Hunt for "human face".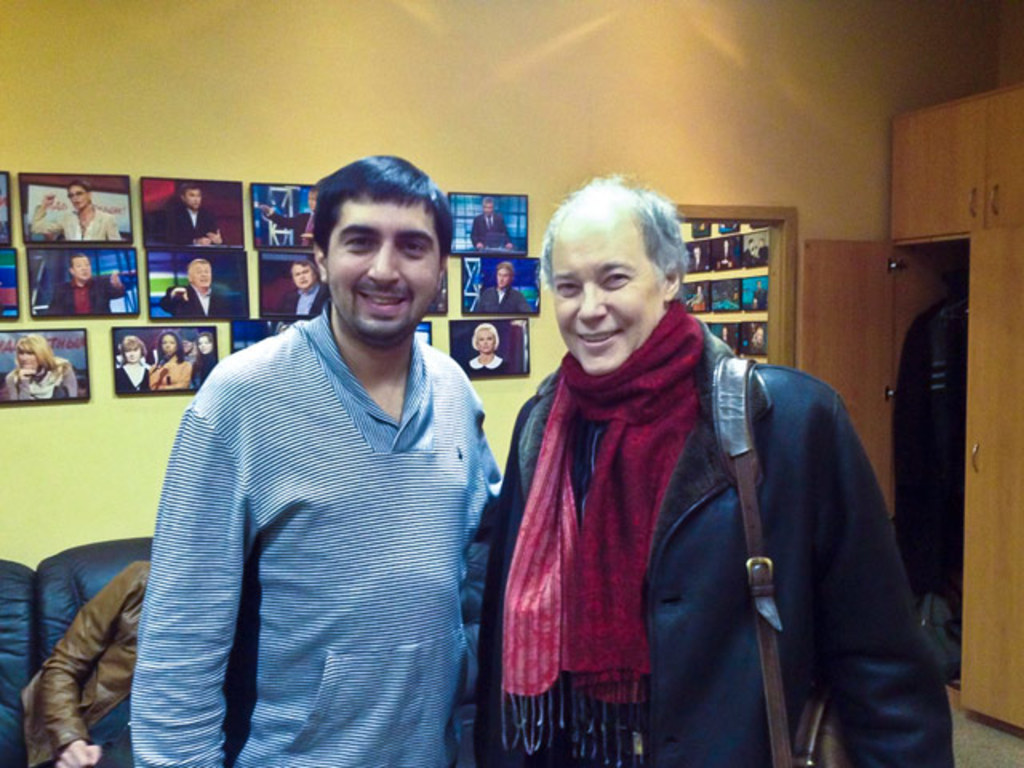
Hunted down at Rect(326, 197, 442, 333).
